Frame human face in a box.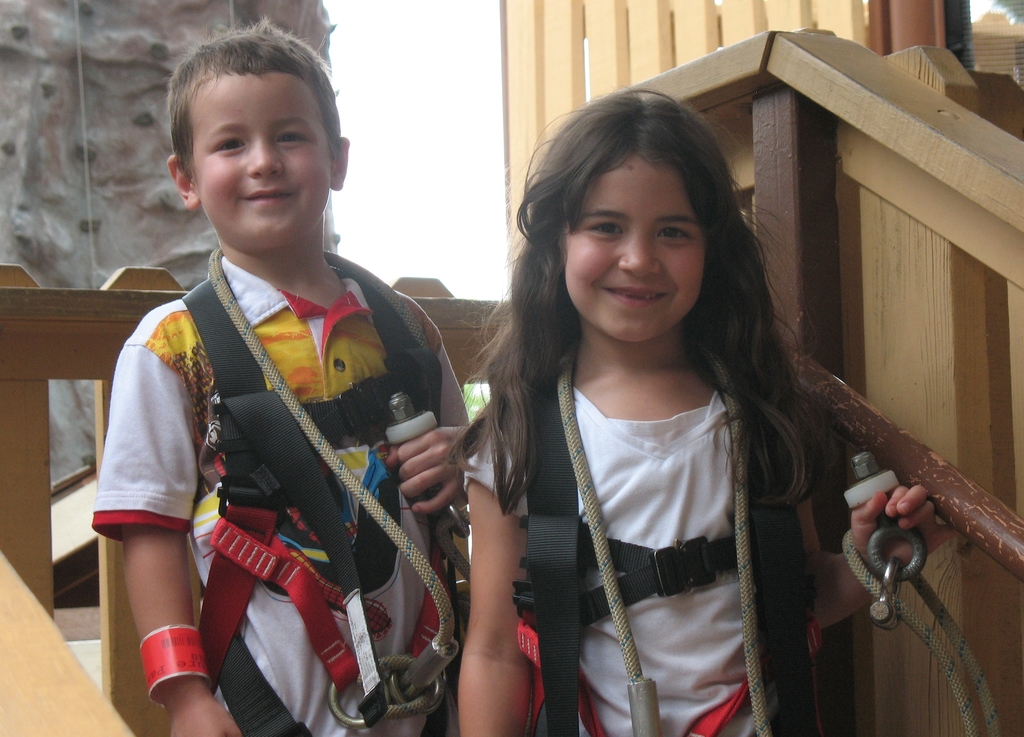
l=565, t=156, r=705, b=344.
